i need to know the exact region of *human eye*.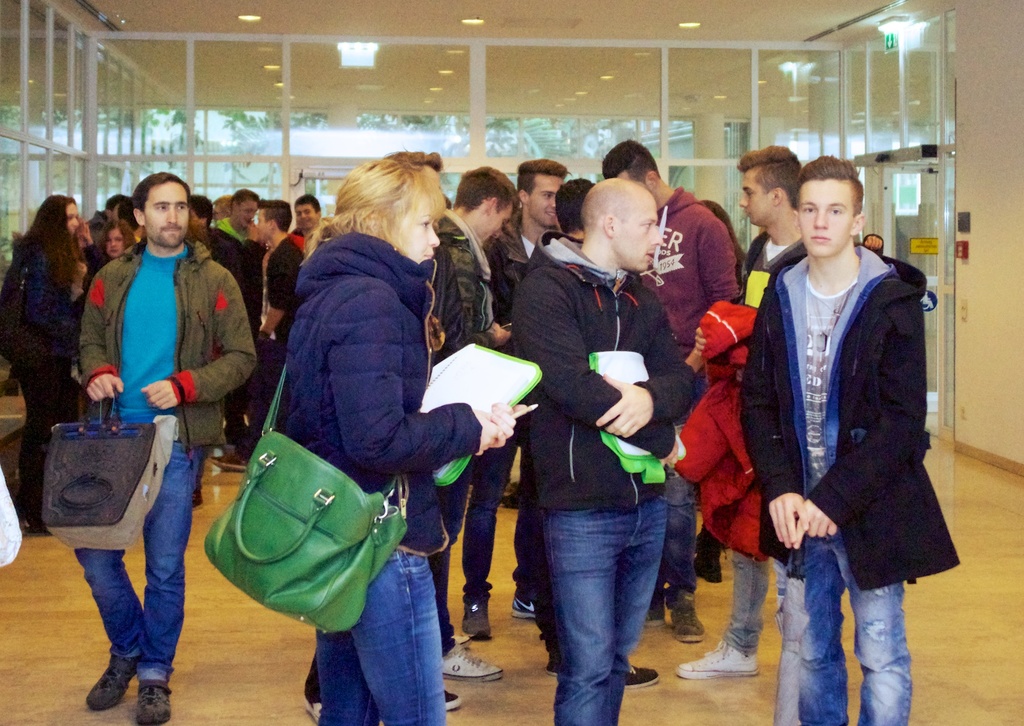
Region: (68,216,76,220).
